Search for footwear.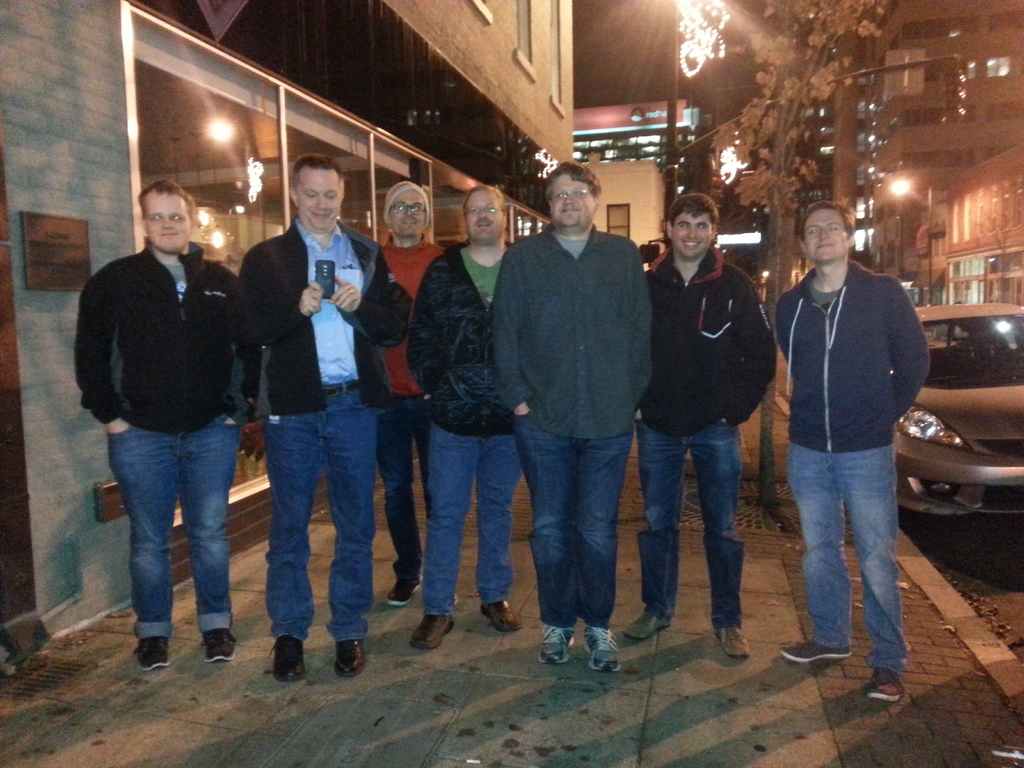
Found at 268, 636, 305, 682.
